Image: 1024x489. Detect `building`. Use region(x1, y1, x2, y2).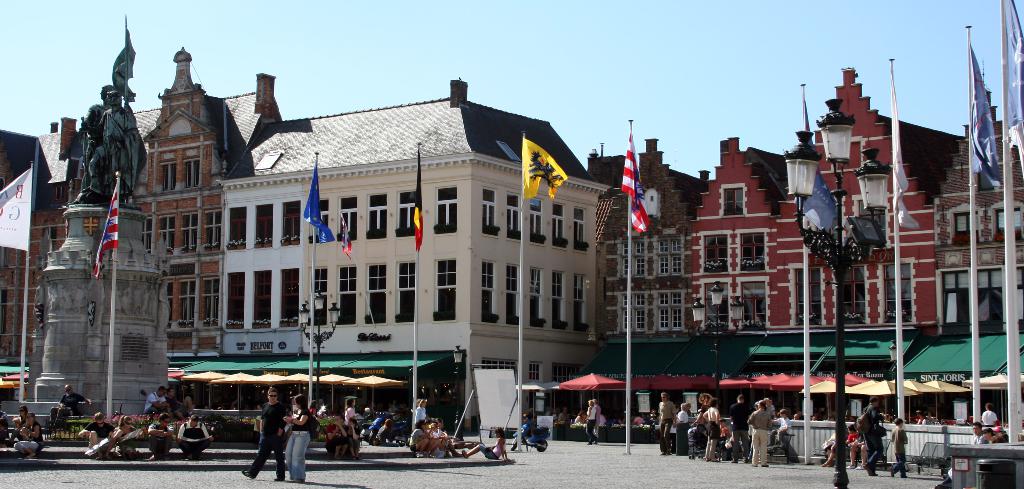
region(0, 40, 284, 369).
